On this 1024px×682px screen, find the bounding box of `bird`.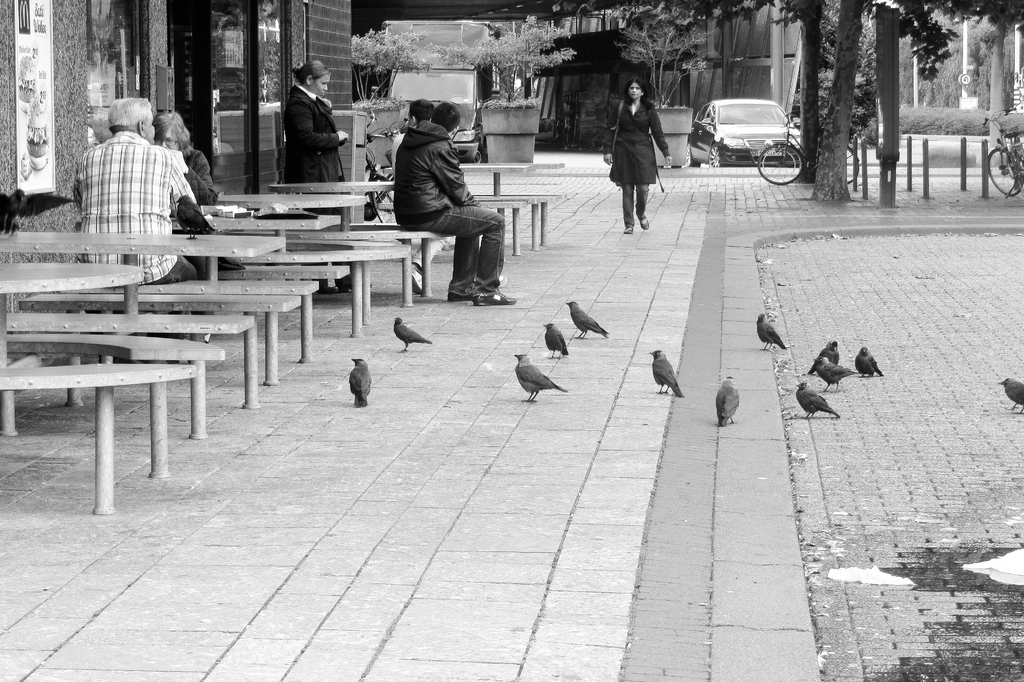
Bounding box: {"x1": 852, "y1": 338, "x2": 882, "y2": 380}.
